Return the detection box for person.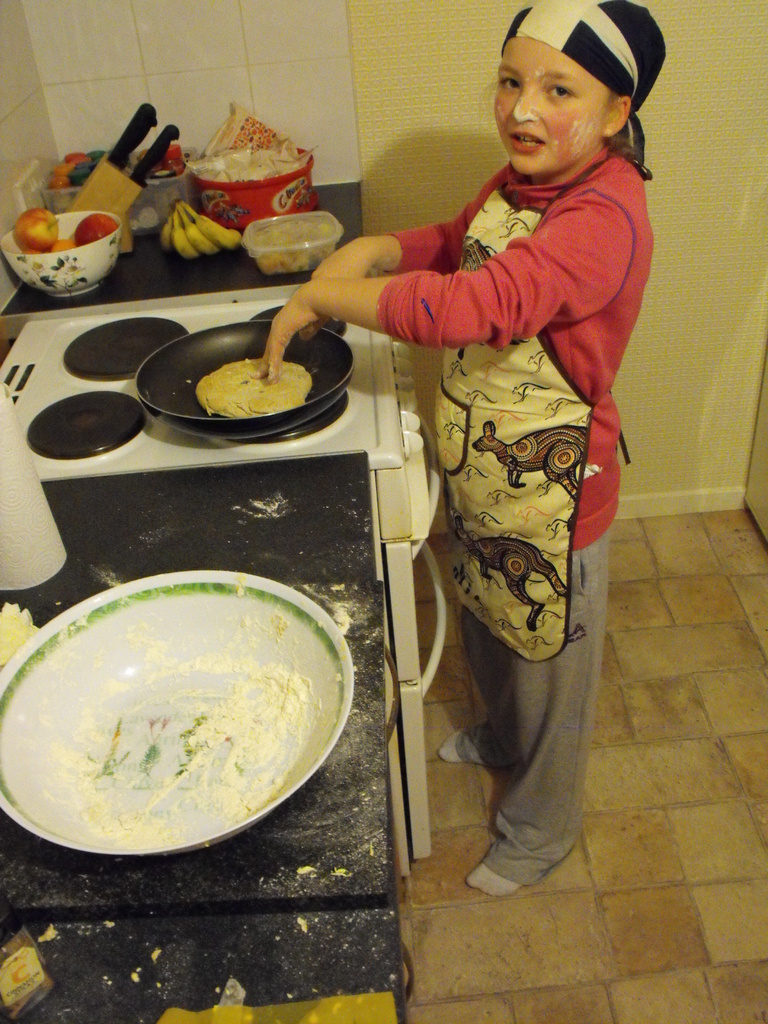
x1=319 y1=31 x2=657 y2=889.
